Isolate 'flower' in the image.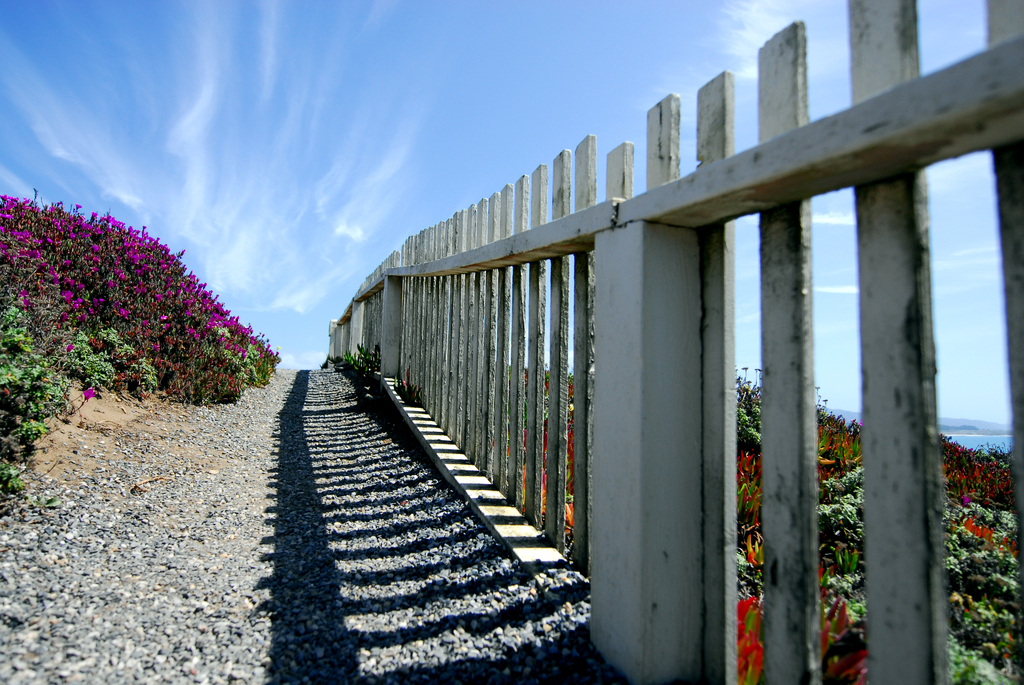
Isolated region: bbox(80, 384, 92, 402).
